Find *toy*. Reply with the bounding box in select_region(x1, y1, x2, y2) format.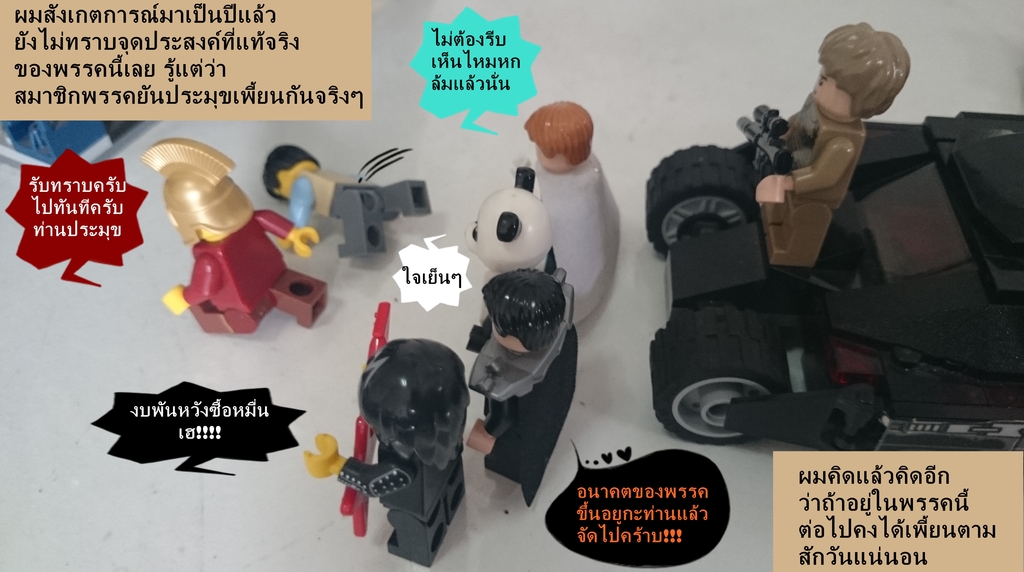
select_region(646, 18, 1023, 446).
